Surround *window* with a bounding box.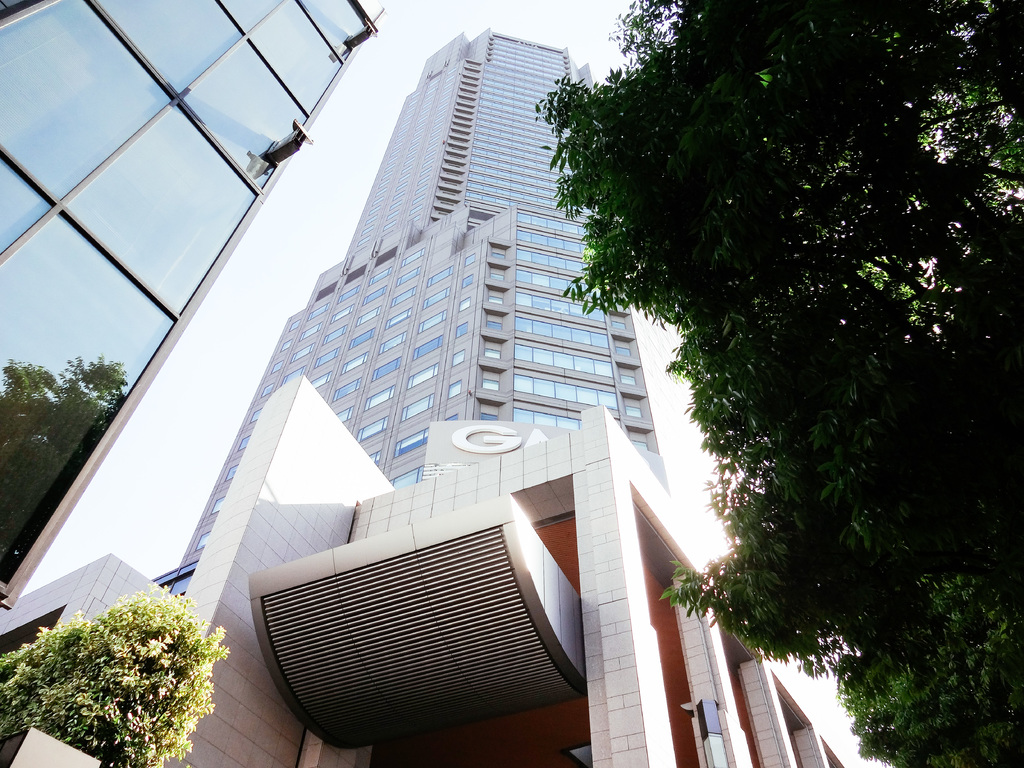
{"x1": 484, "y1": 314, "x2": 503, "y2": 333}.
